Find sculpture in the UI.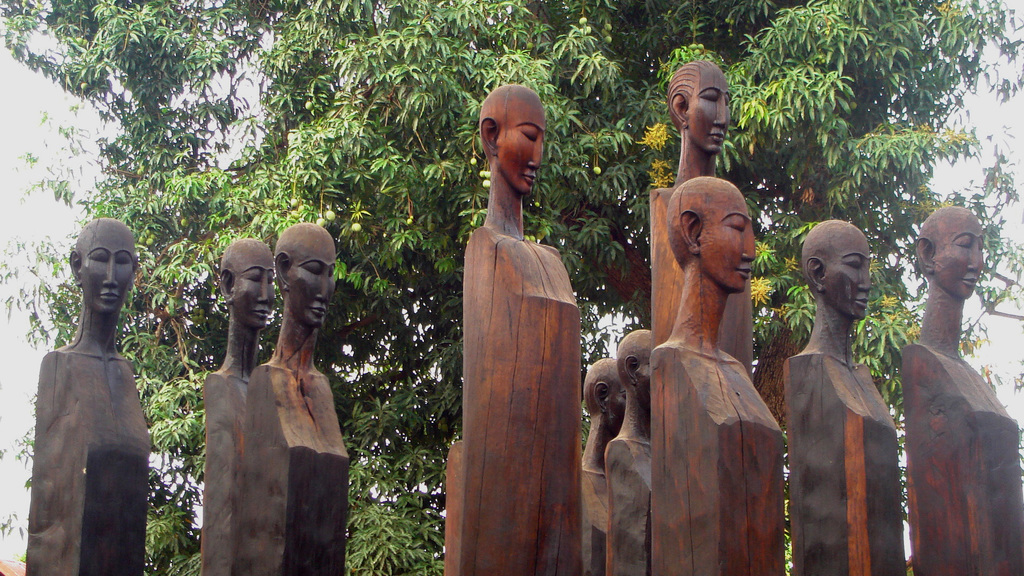
UI element at (607, 312, 661, 575).
